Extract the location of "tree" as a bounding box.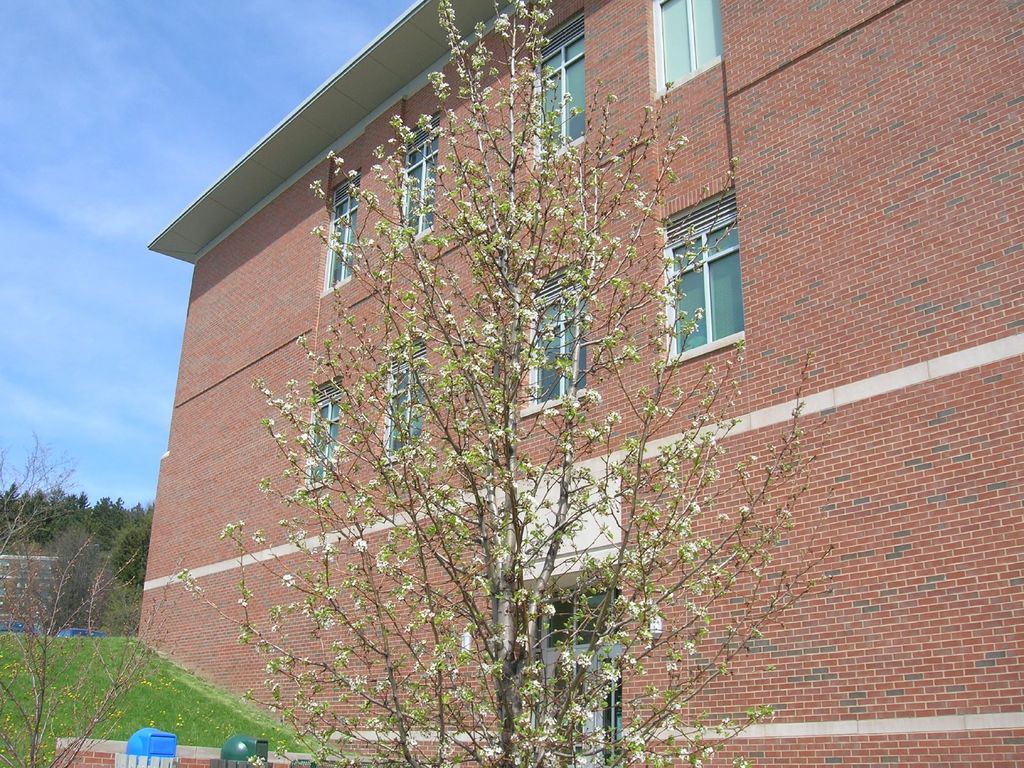
(0, 425, 169, 766).
